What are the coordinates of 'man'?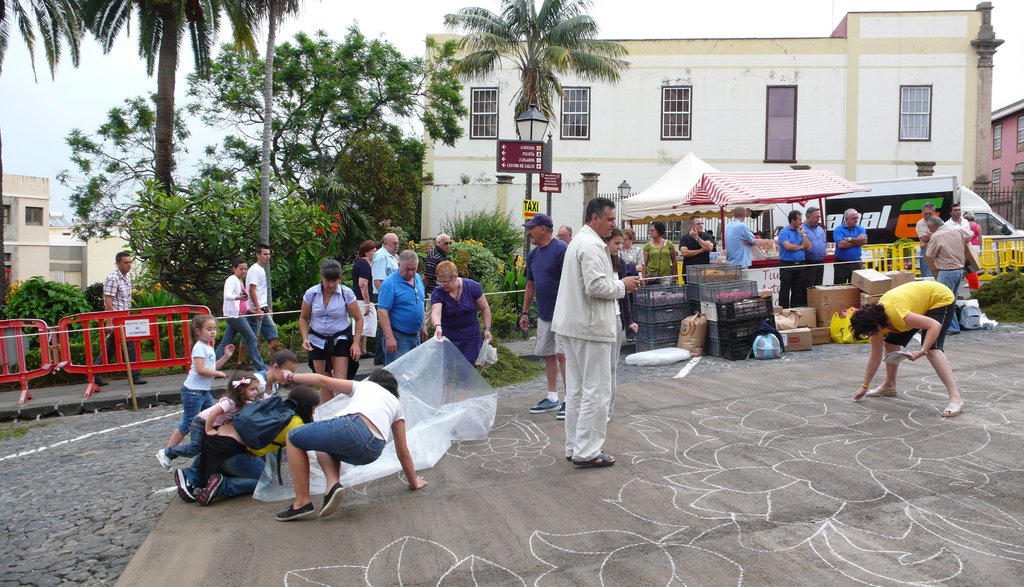
[x1=924, y1=214, x2=972, y2=338].
